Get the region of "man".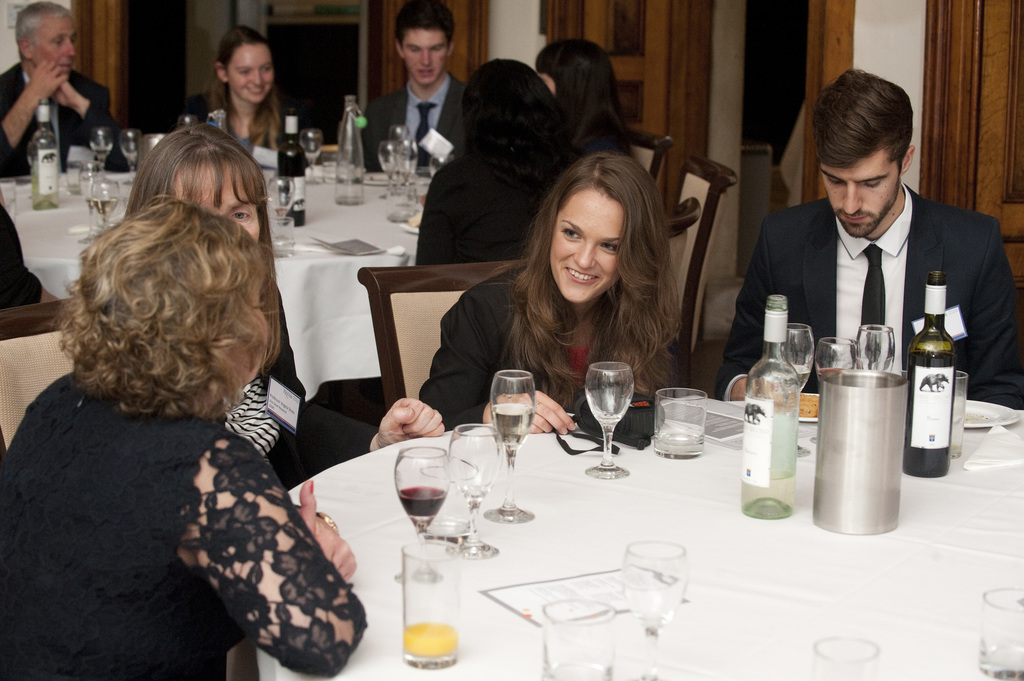
738:88:1009:441.
